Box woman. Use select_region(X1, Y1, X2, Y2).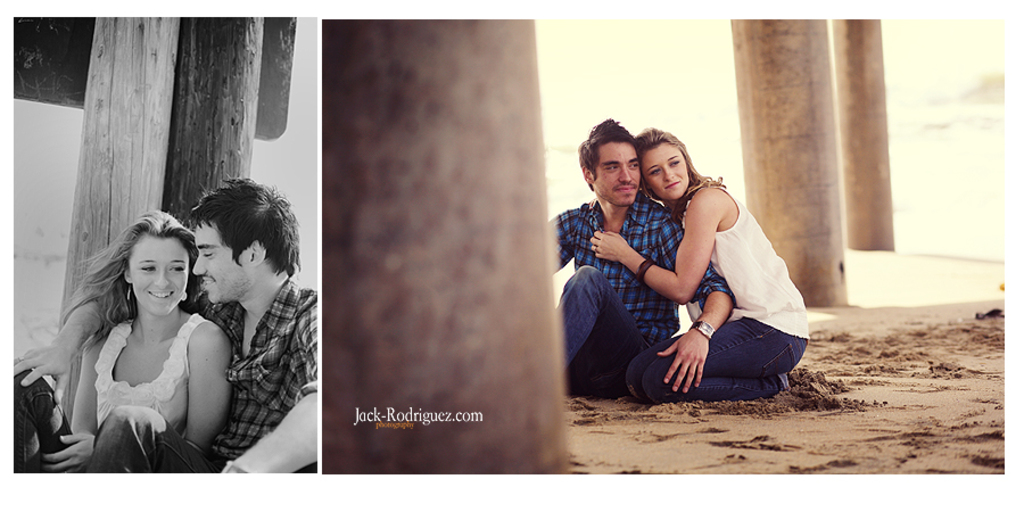
select_region(589, 125, 811, 404).
